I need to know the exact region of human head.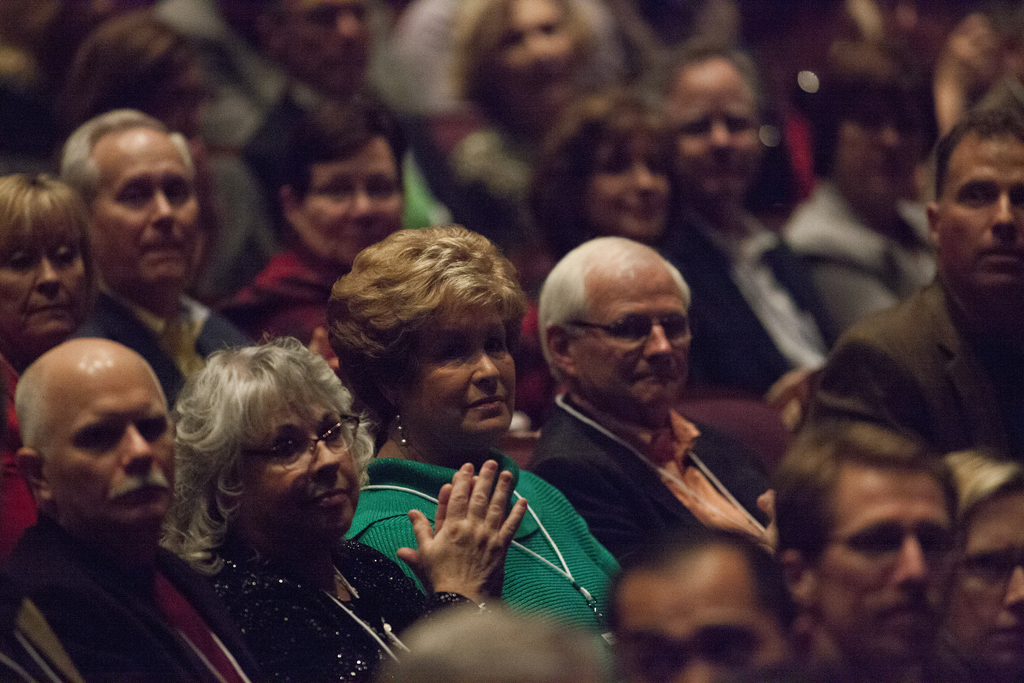
Region: box=[249, 0, 374, 99].
